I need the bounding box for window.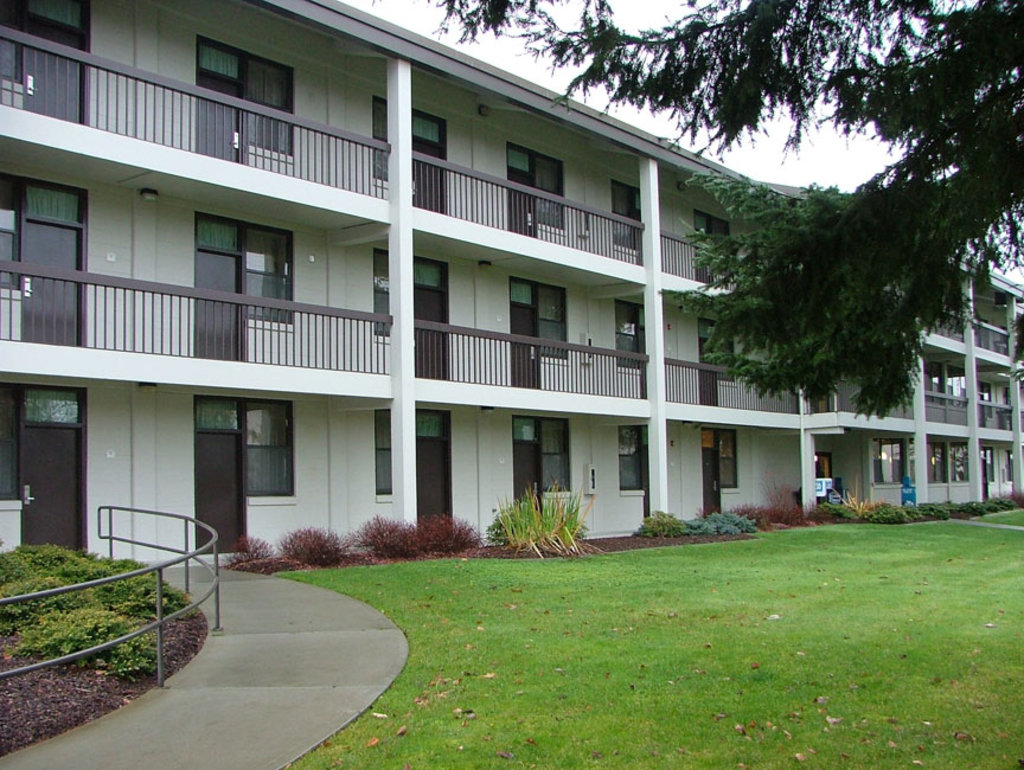
Here it is: (x1=617, y1=428, x2=642, y2=492).
